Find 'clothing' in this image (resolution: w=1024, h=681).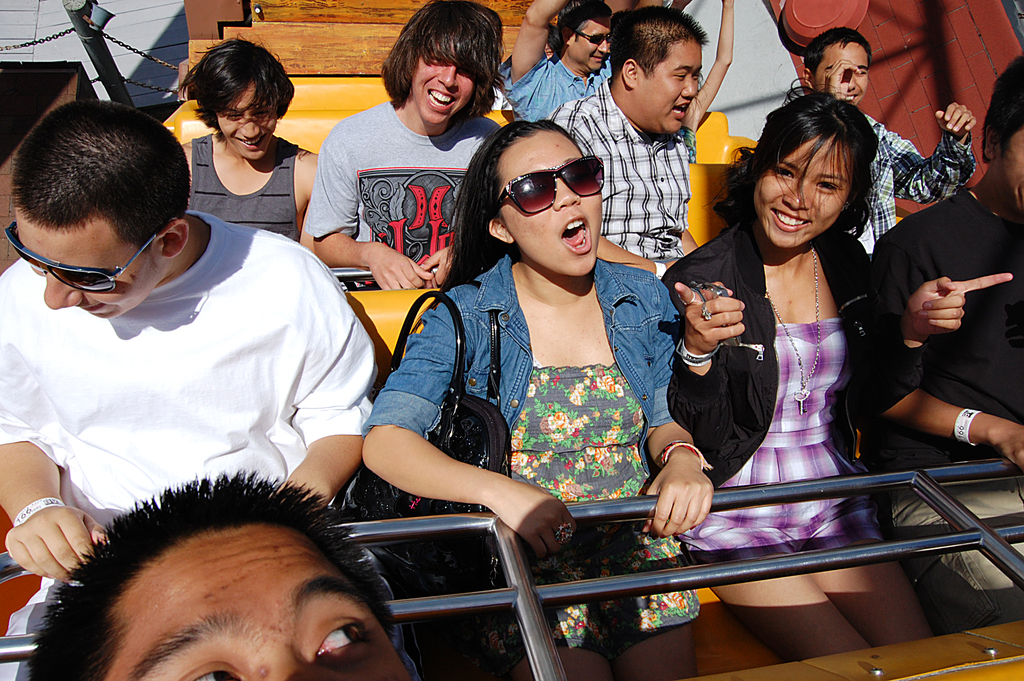
189:140:300:248.
